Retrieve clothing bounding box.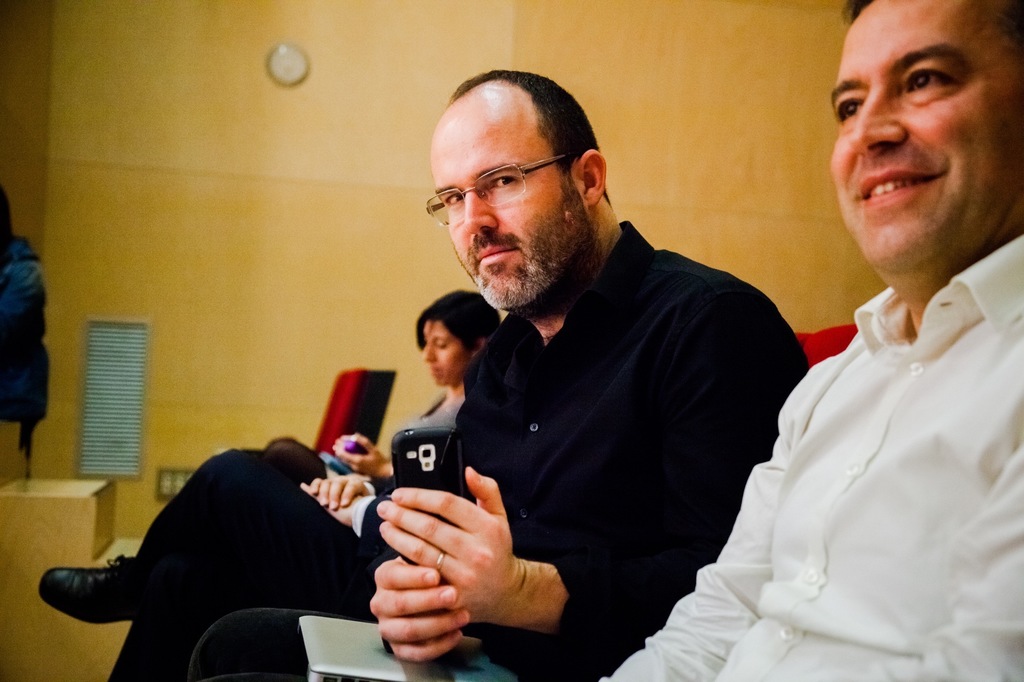
Bounding box: {"left": 108, "top": 392, "right": 463, "bottom": 681}.
